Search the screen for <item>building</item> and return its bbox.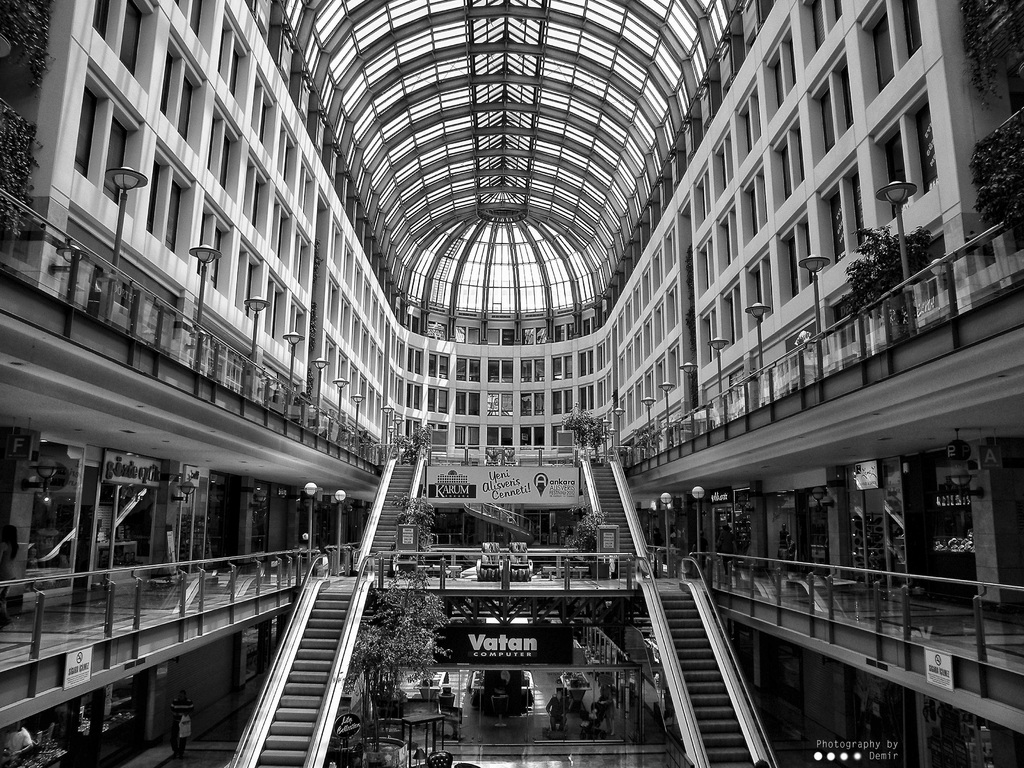
Found: Rect(1, 1, 1023, 767).
